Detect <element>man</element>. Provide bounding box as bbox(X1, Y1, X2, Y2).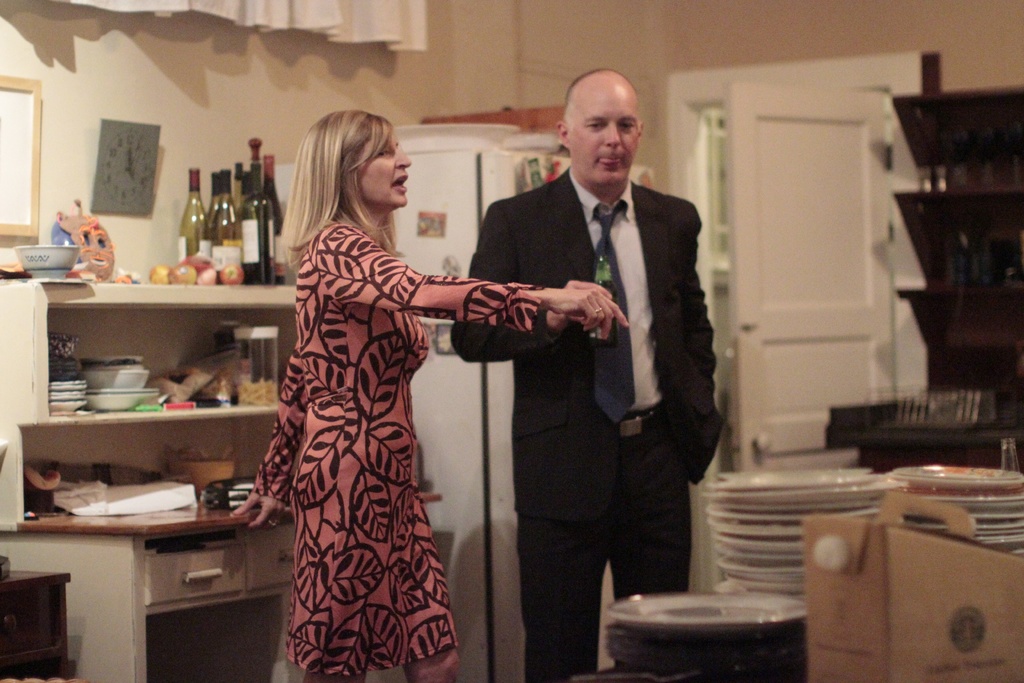
bbox(470, 77, 740, 594).
